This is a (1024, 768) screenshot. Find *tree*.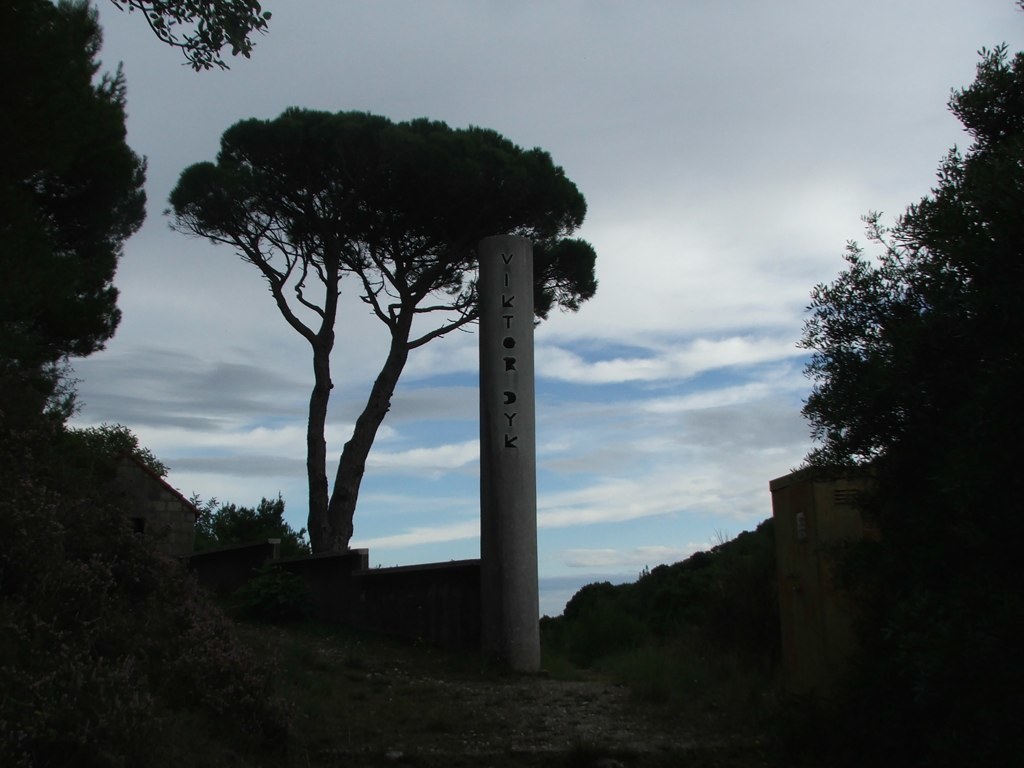
Bounding box: crop(86, 0, 269, 67).
